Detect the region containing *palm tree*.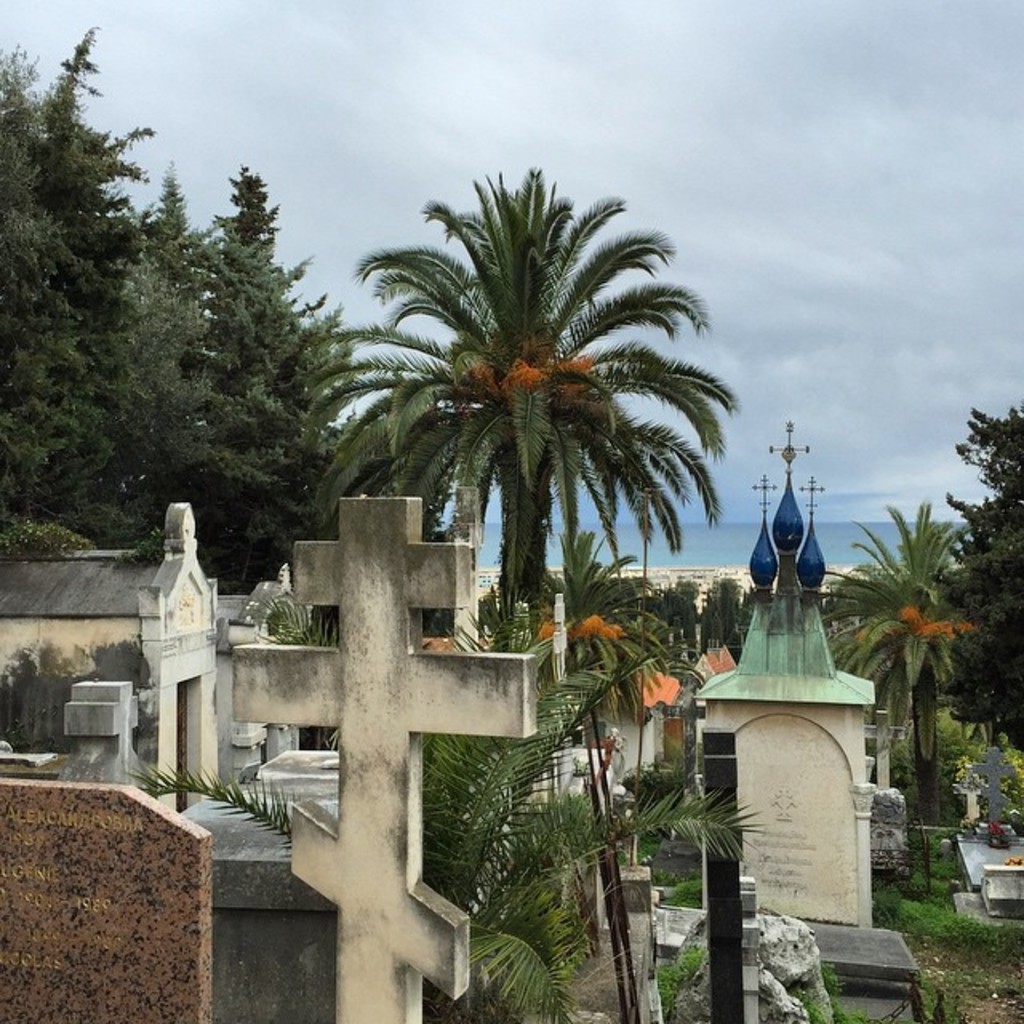
bbox(128, 608, 766, 1022).
